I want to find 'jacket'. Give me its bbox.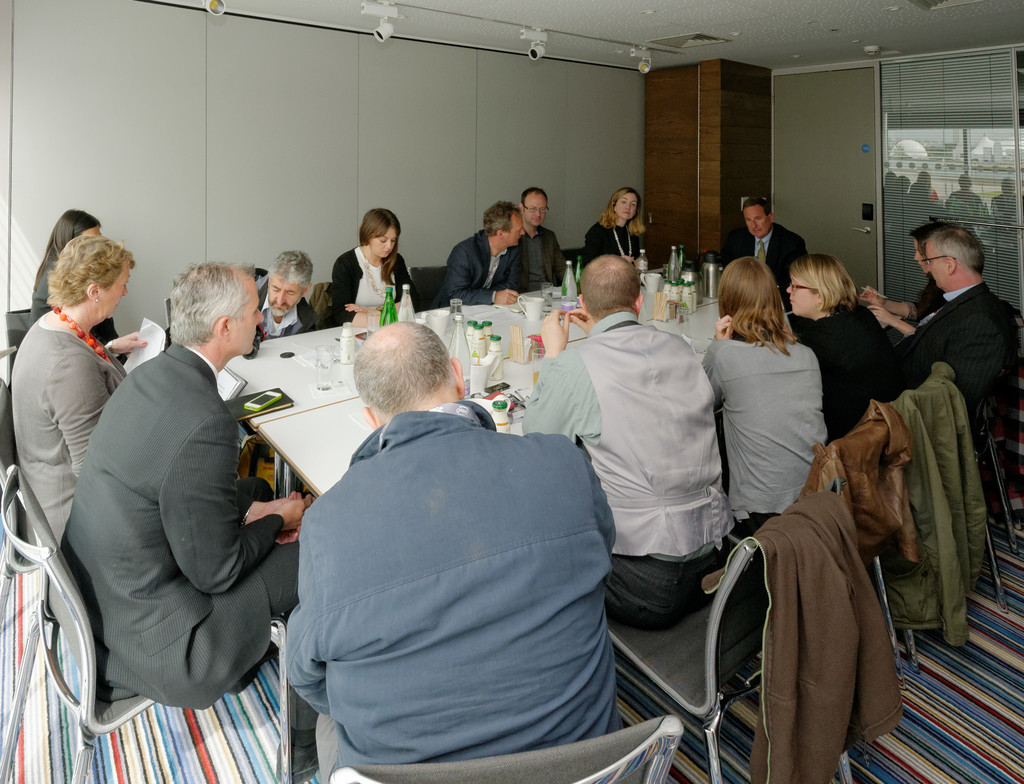
box(263, 337, 621, 779).
